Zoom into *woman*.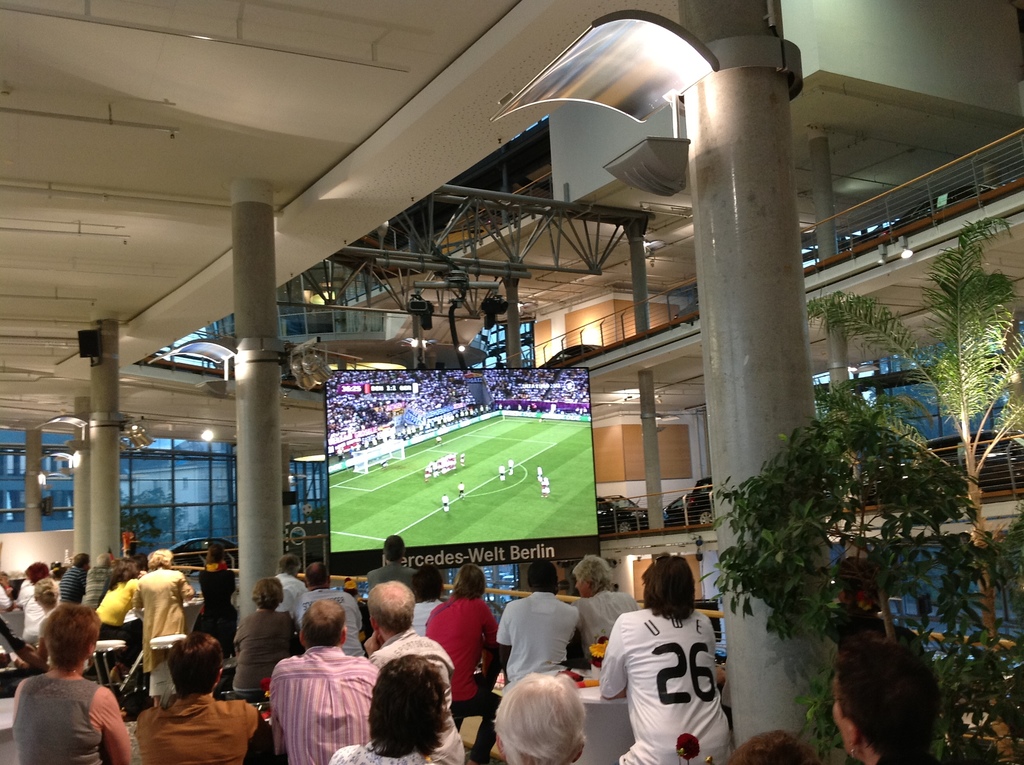
Zoom target: (427, 562, 499, 764).
